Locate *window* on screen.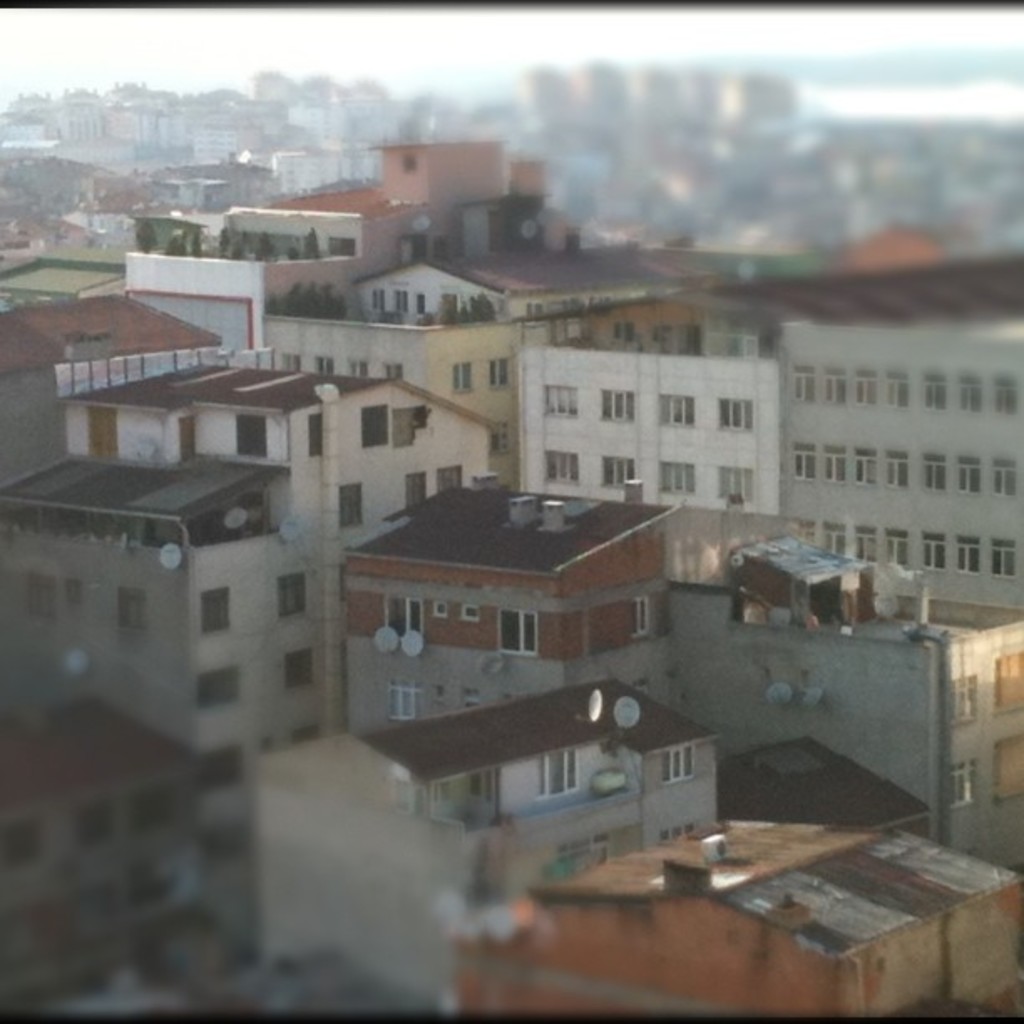
On screen at region(796, 370, 813, 402).
